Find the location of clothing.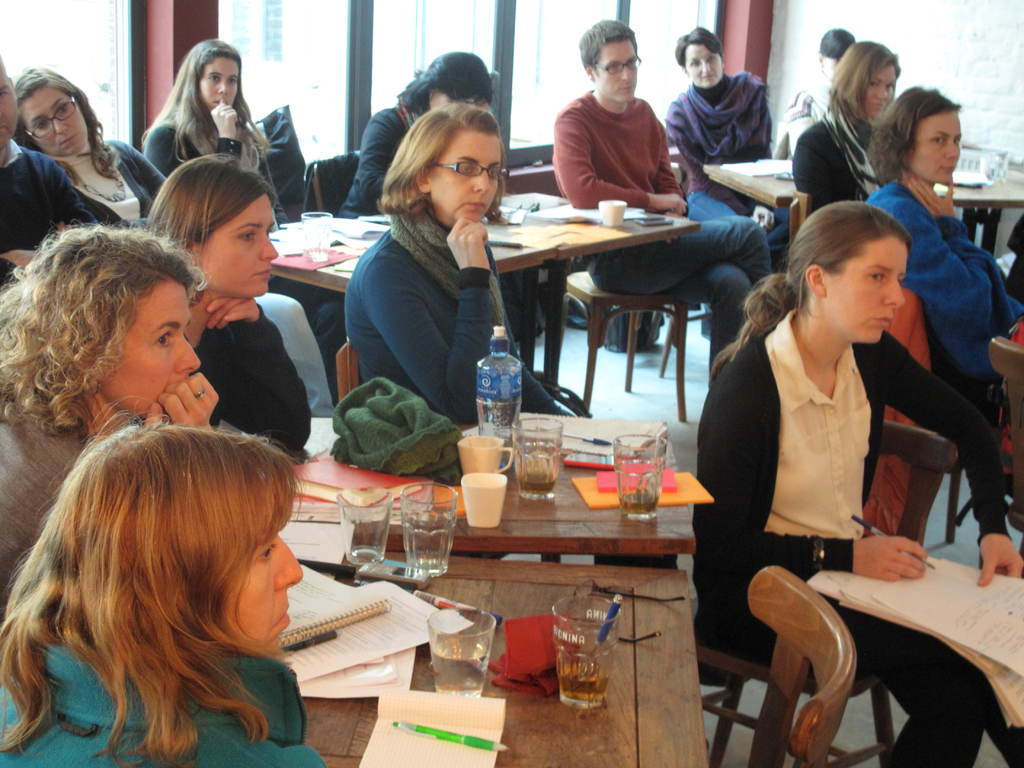
Location: <bbox>555, 89, 680, 223</bbox>.
